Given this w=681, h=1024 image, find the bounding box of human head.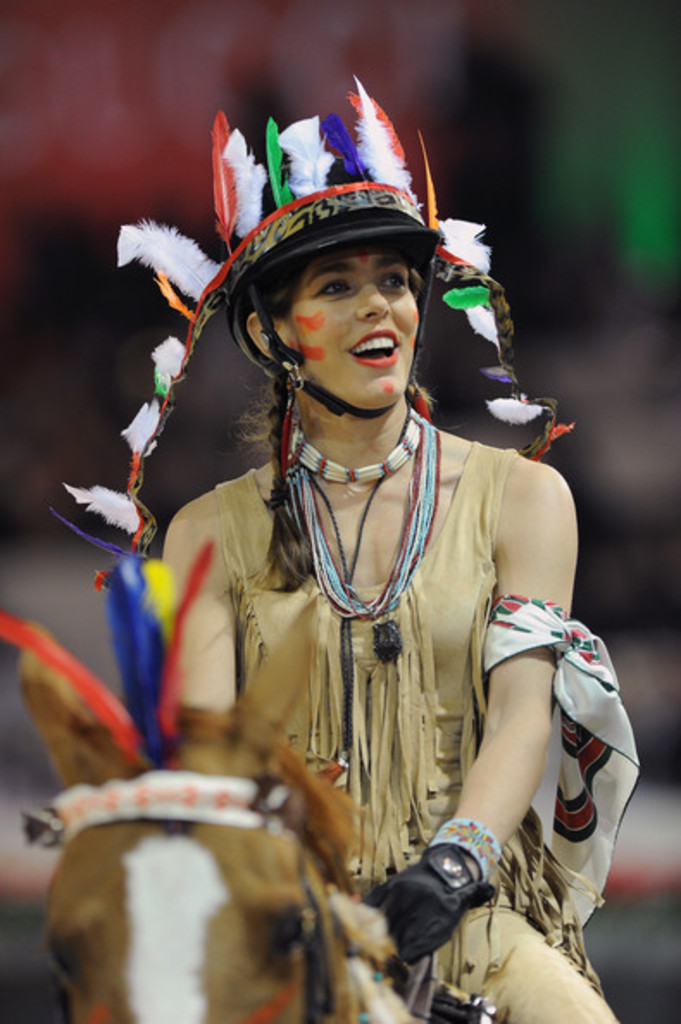
rect(207, 195, 459, 417).
